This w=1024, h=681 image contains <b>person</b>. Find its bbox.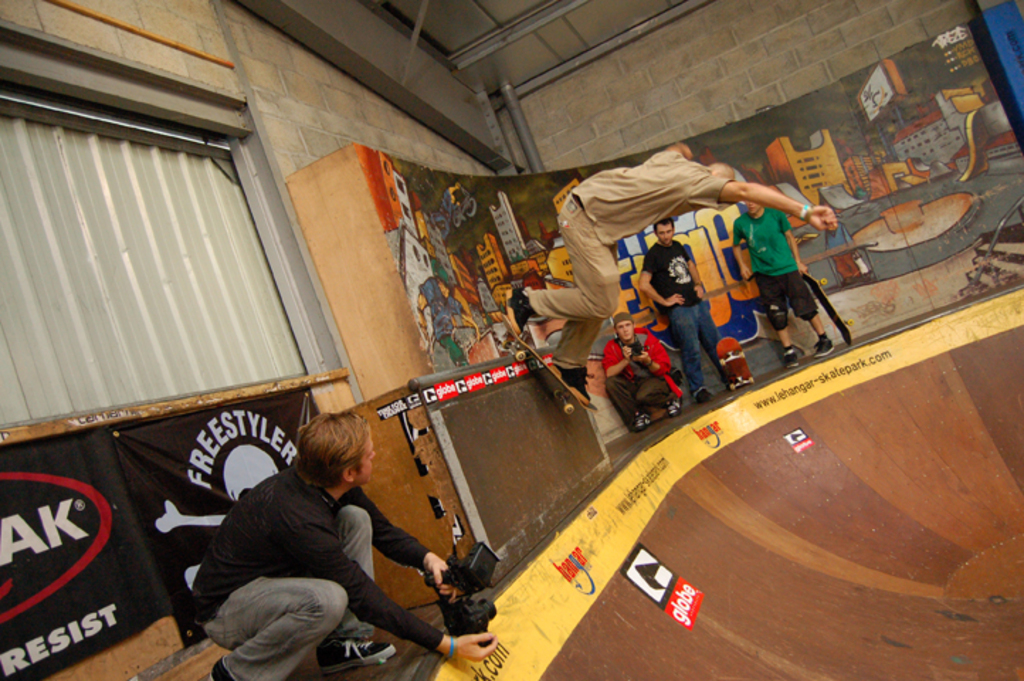
locate(603, 312, 682, 431).
